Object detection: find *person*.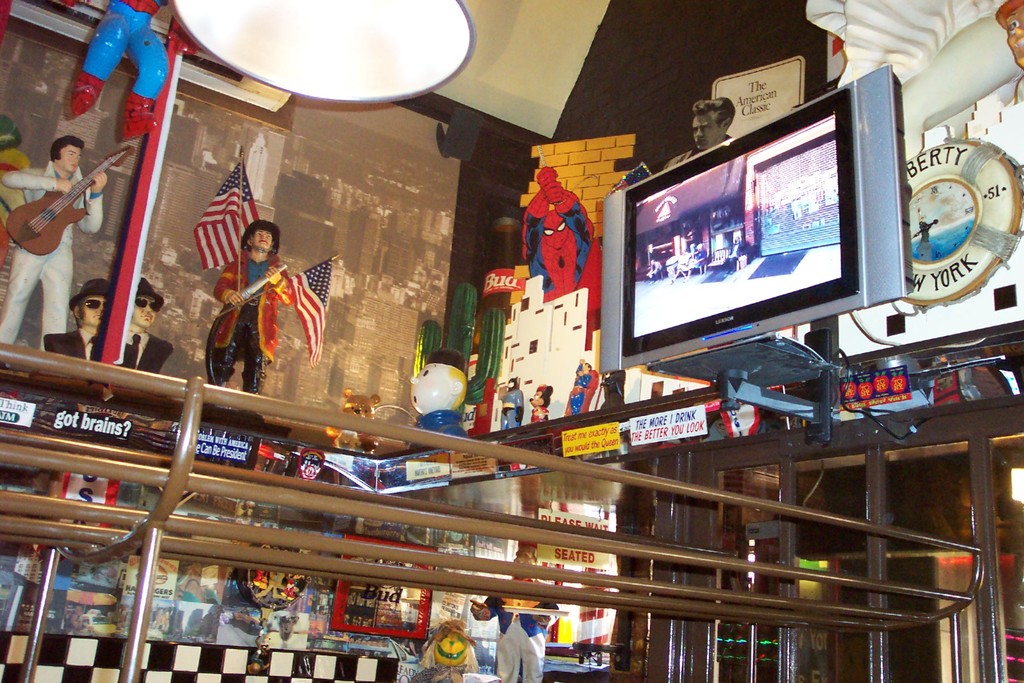
527, 382, 551, 420.
